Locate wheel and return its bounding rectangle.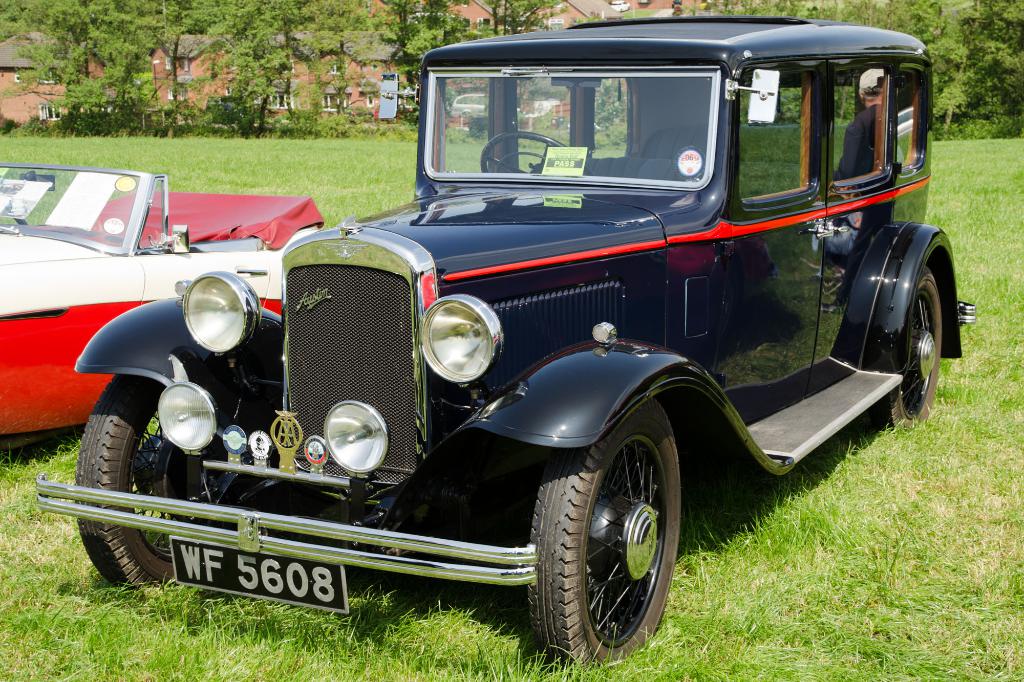
region(548, 409, 680, 660).
